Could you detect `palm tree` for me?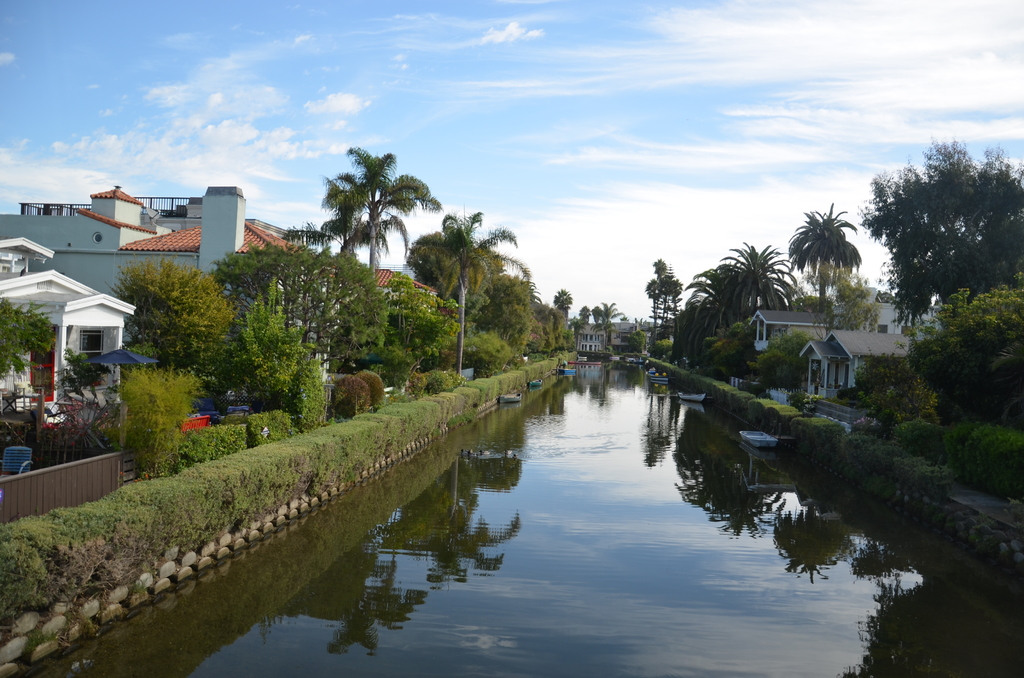
Detection result: [left=319, top=212, right=389, bottom=301].
